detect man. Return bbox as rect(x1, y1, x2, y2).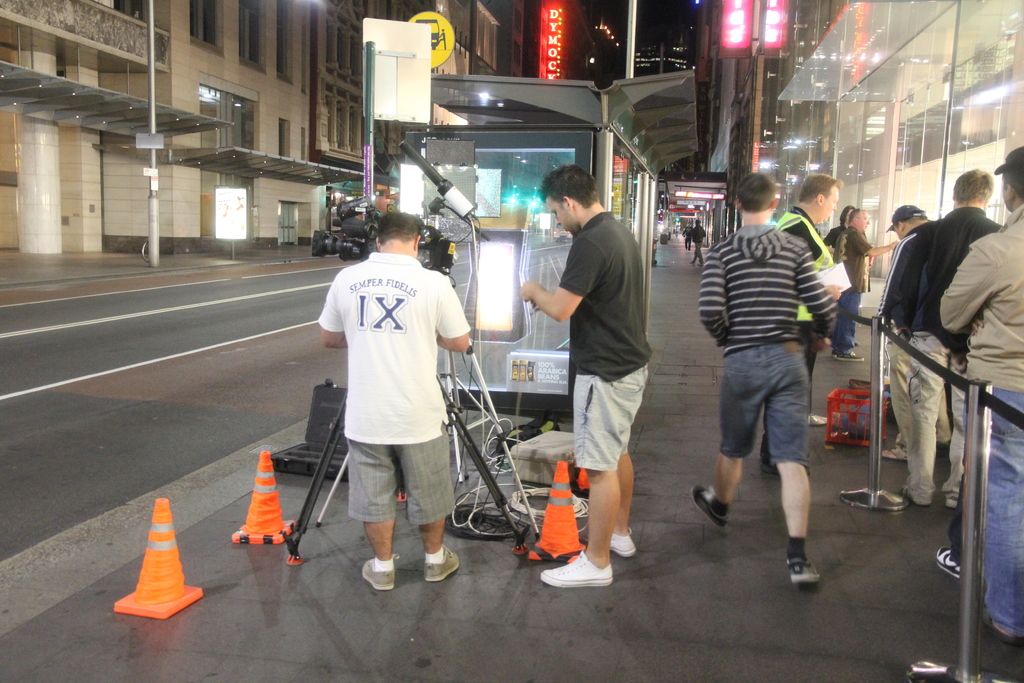
rect(937, 142, 1023, 653).
